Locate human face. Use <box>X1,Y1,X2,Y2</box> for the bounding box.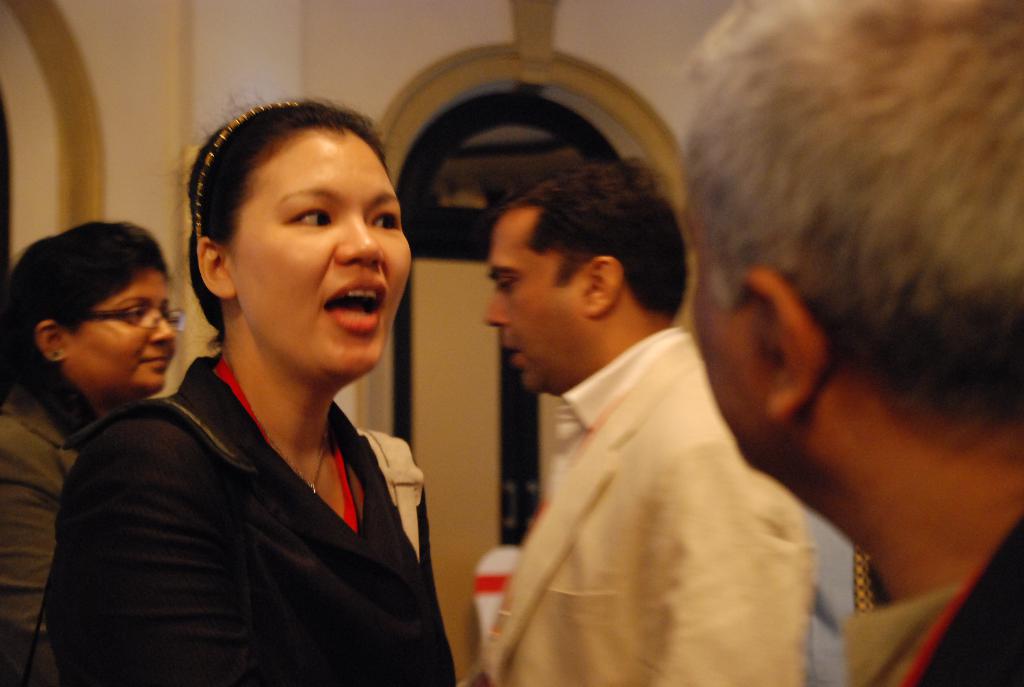
<box>70,275,177,394</box>.
